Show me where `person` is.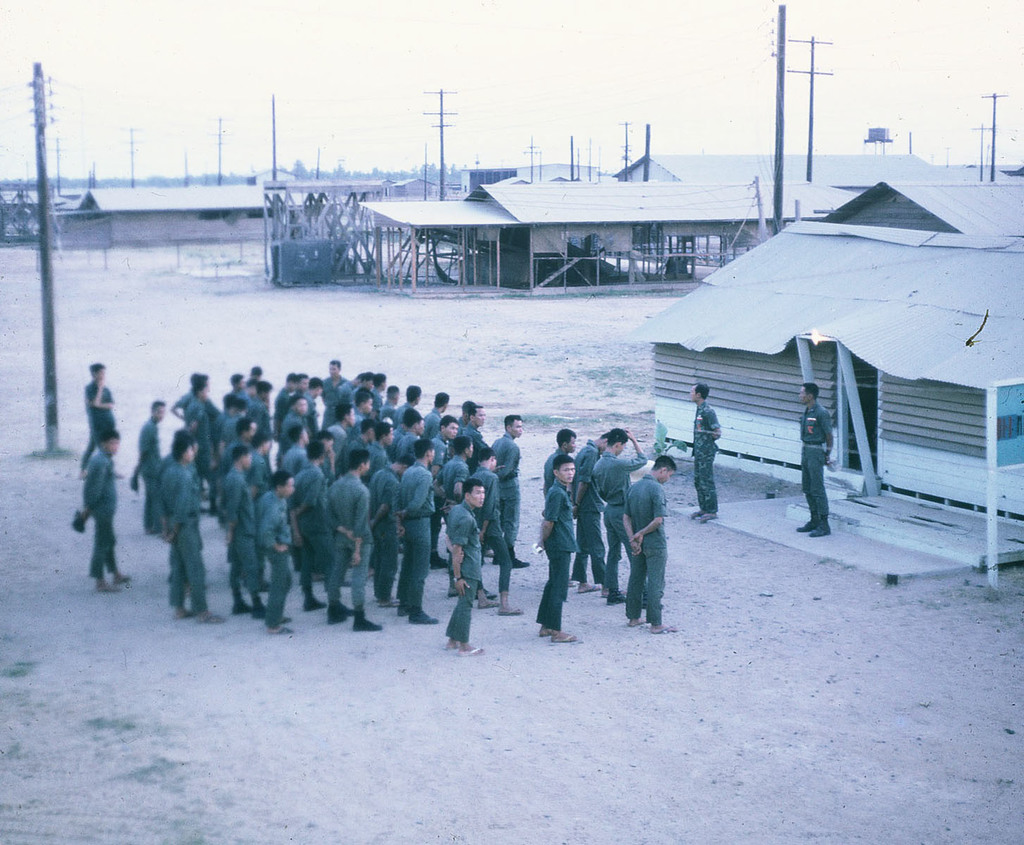
`person` is at [799,375,842,539].
